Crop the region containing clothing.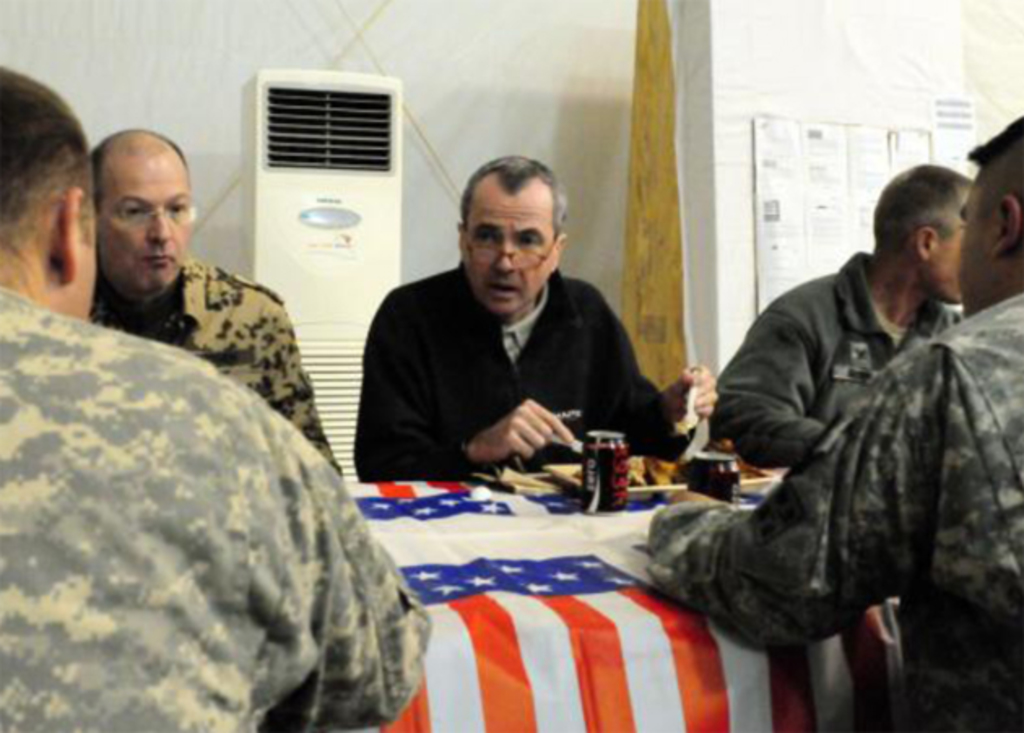
Crop region: region(709, 250, 972, 475).
